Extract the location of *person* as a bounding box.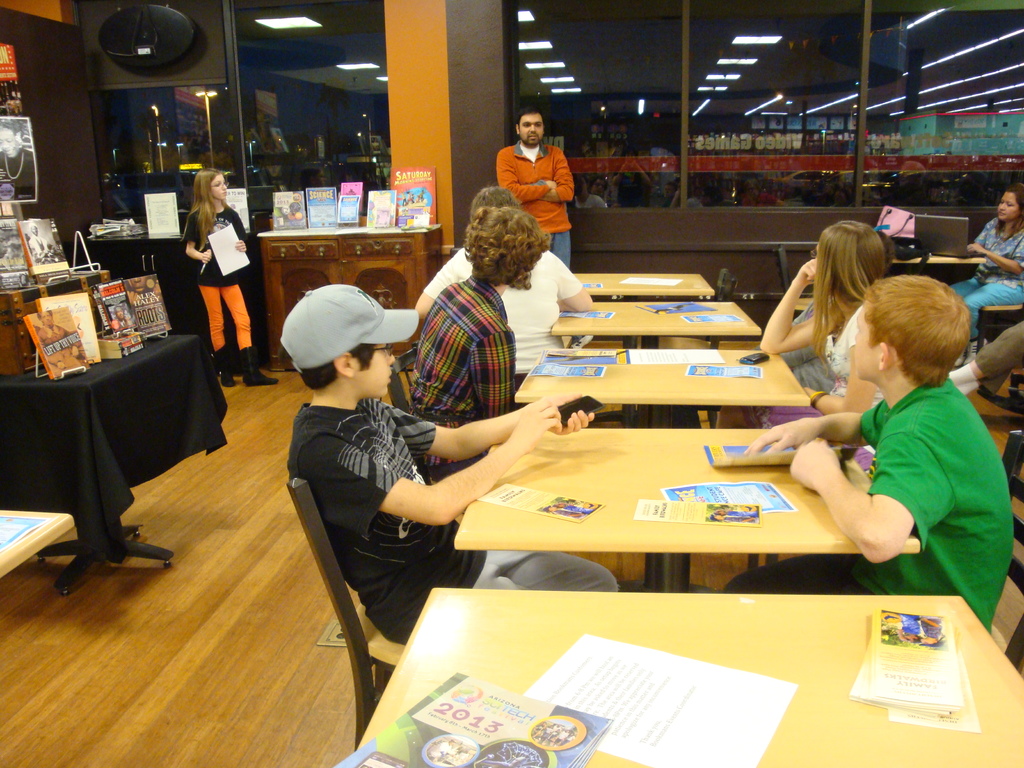
box(714, 222, 881, 430).
